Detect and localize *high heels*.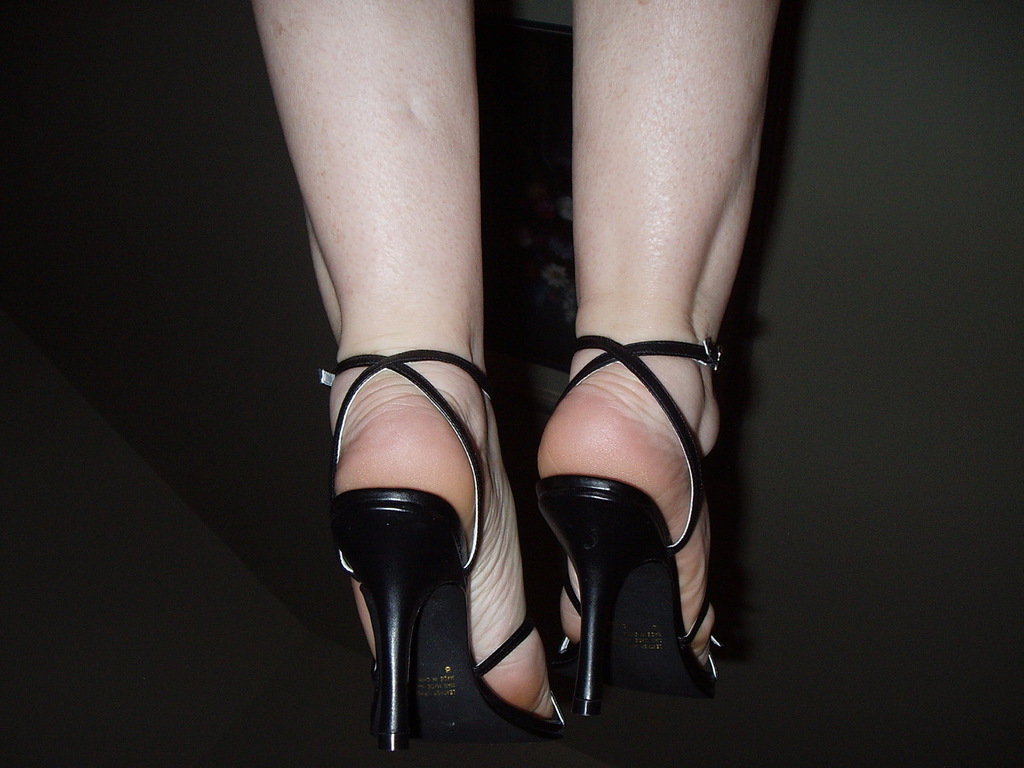
Localized at 529/339/730/722.
